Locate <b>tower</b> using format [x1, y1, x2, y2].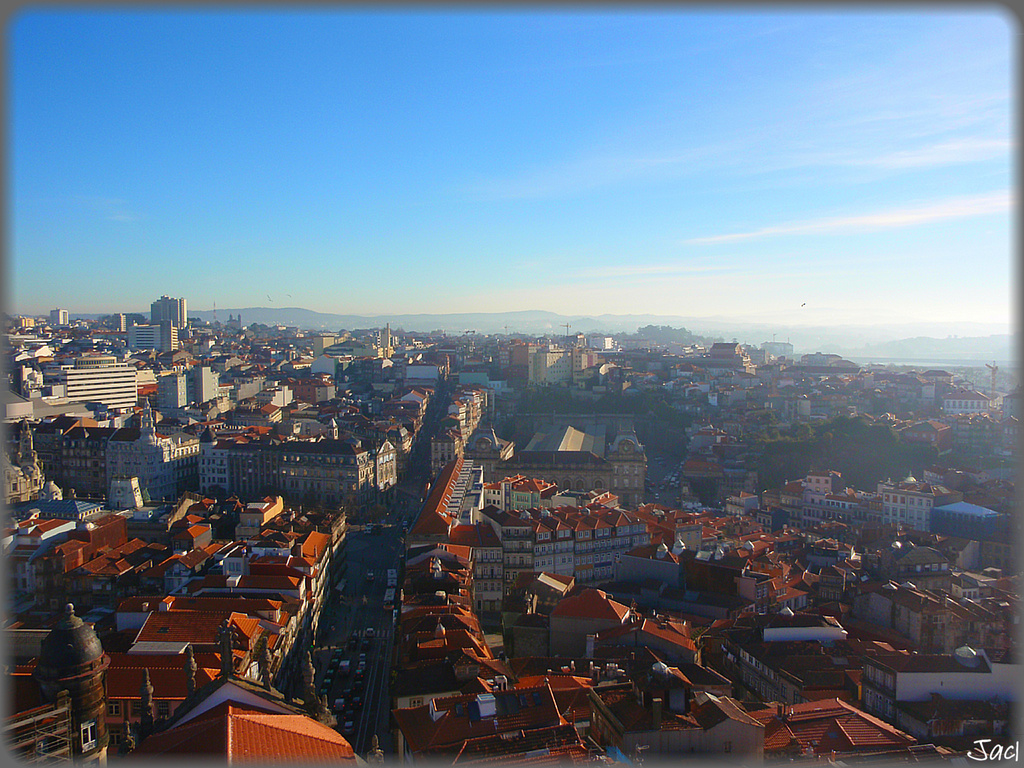
[148, 299, 188, 330].
